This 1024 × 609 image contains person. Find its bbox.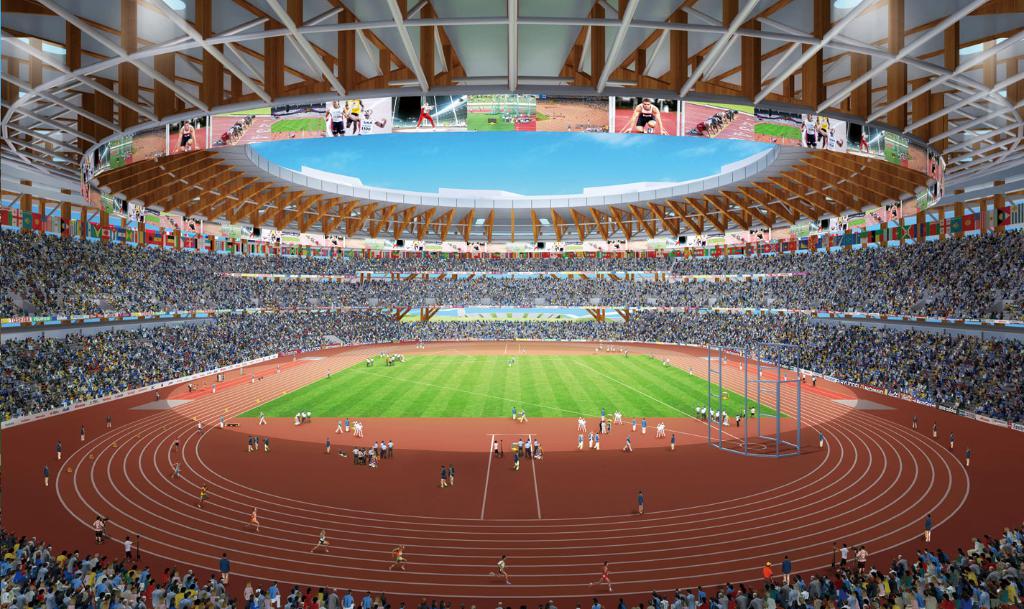
(818,124,844,147).
